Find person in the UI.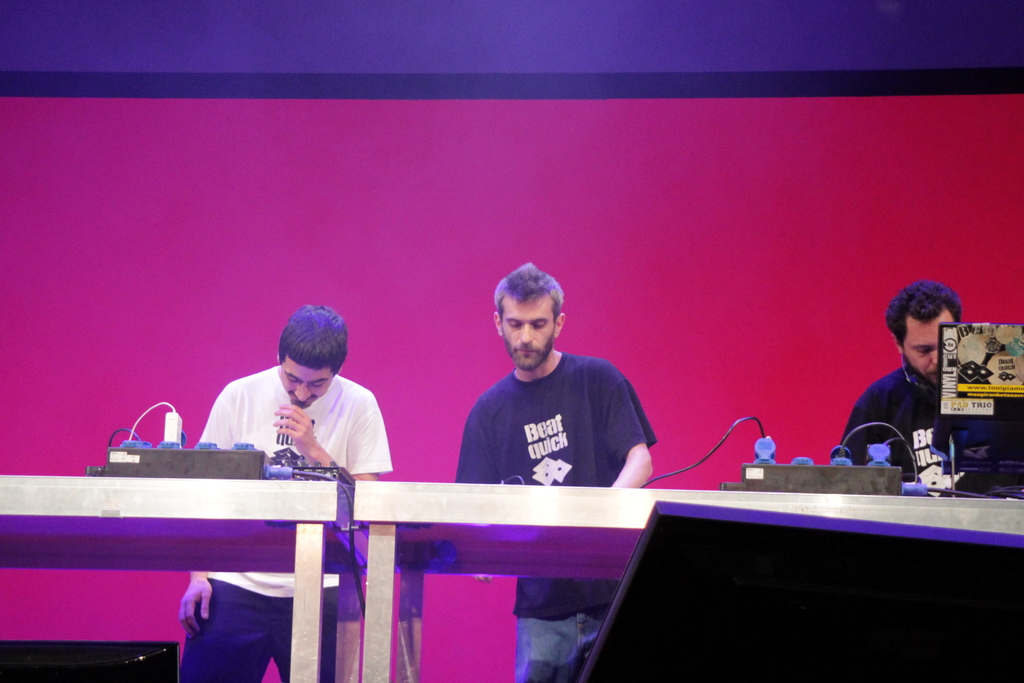
UI element at crop(457, 262, 657, 682).
